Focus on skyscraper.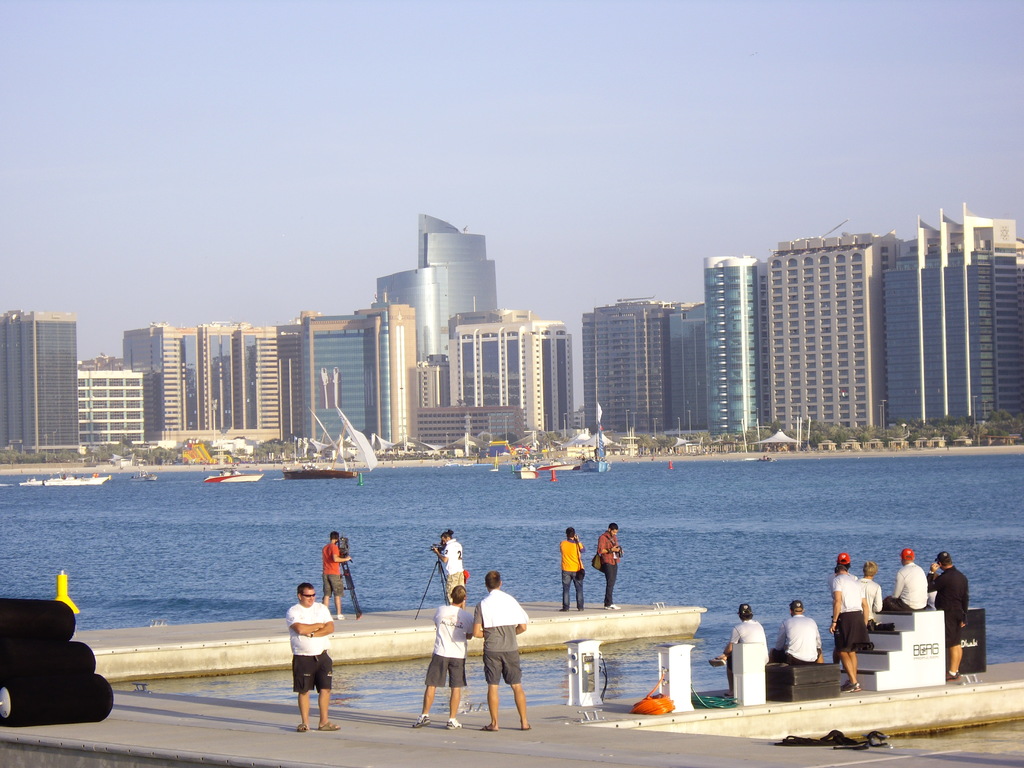
Focused at bbox=[879, 196, 1007, 461].
